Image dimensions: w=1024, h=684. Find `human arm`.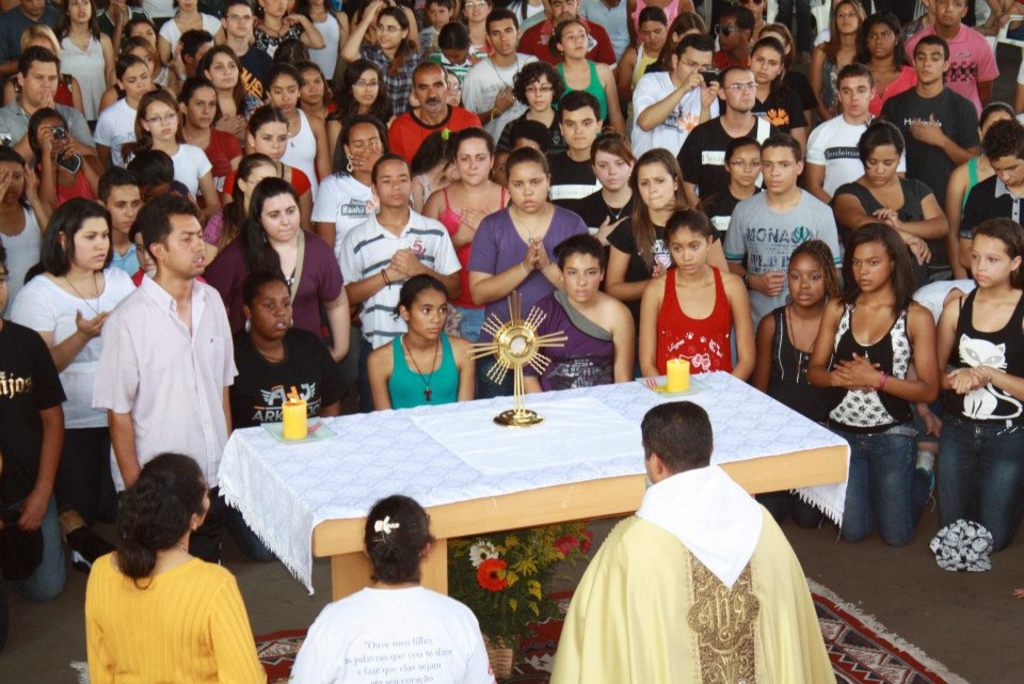
<region>607, 217, 654, 303</region>.
